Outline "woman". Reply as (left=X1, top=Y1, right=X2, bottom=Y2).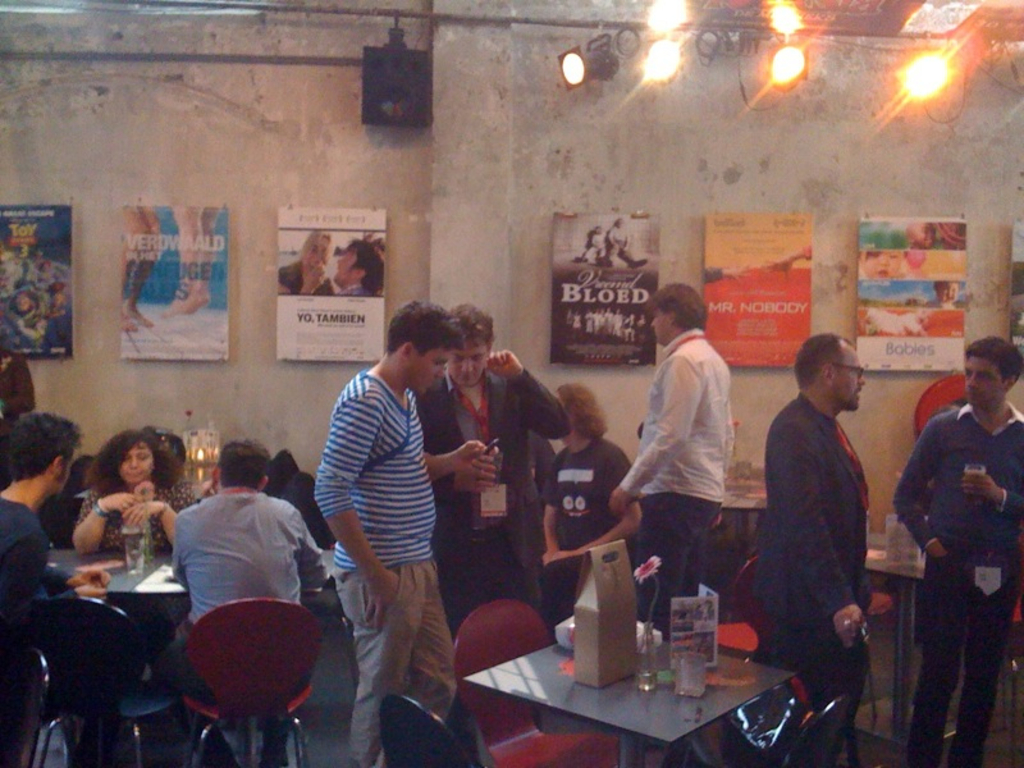
(left=73, top=428, right=197, bottom=547).
